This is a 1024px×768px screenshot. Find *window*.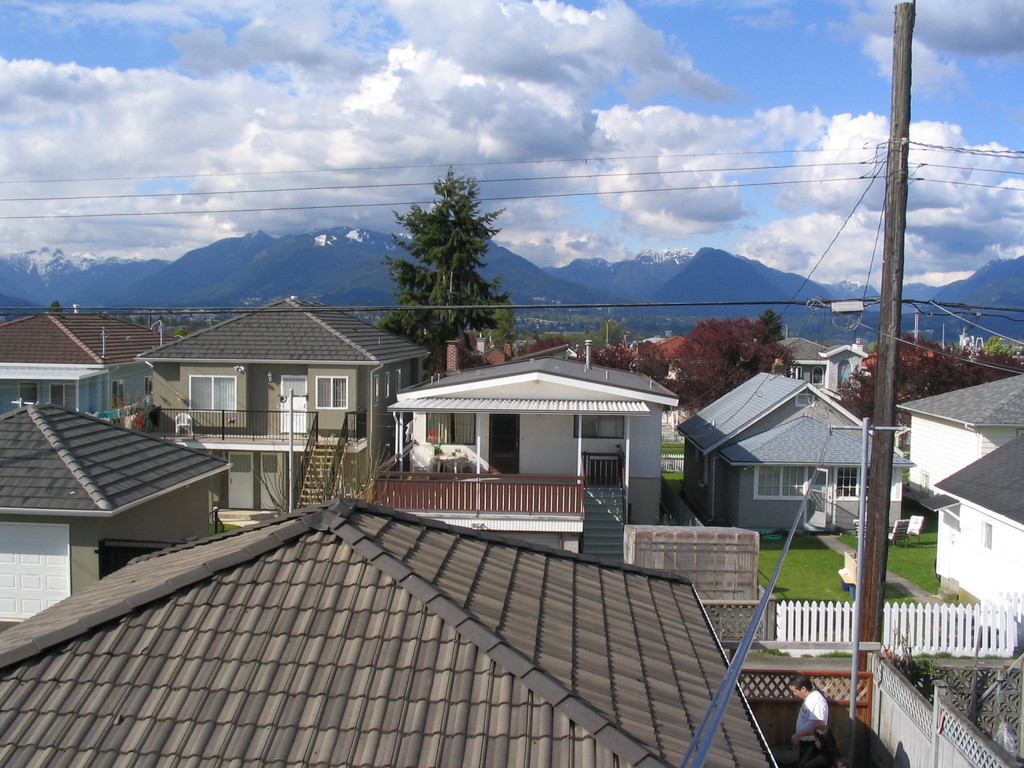
Bounding box: [980, 522, 991, 549].
